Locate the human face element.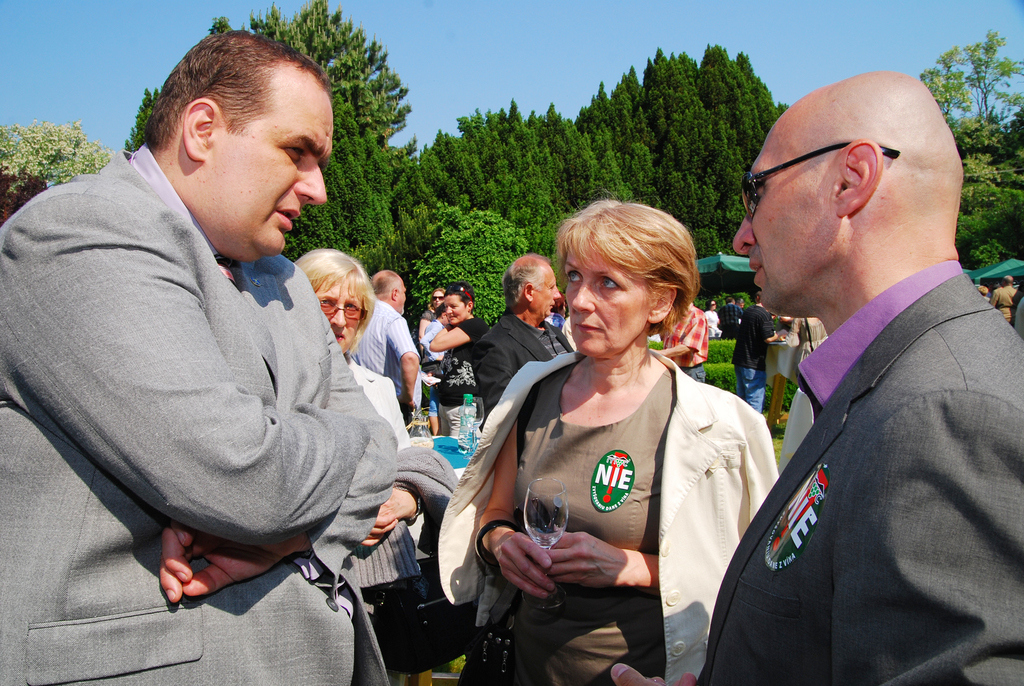
Element bbox: (left=732, top=120, right=837, bottom=314).
